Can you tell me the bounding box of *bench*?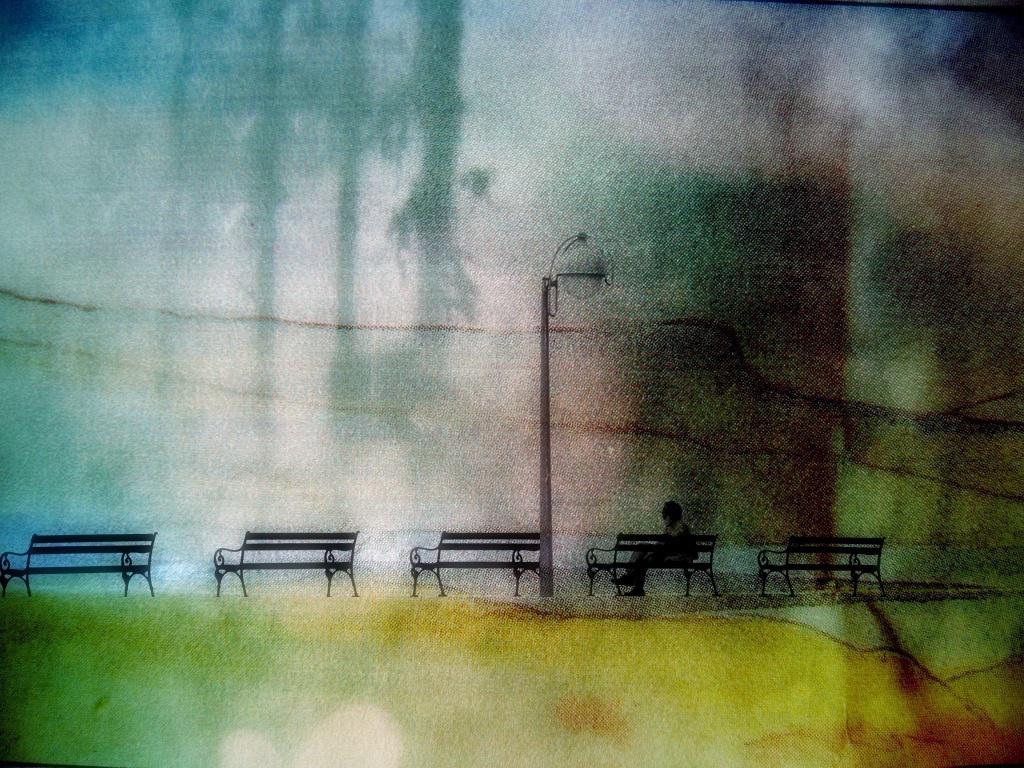
crop(757, 534, 882, 594).
